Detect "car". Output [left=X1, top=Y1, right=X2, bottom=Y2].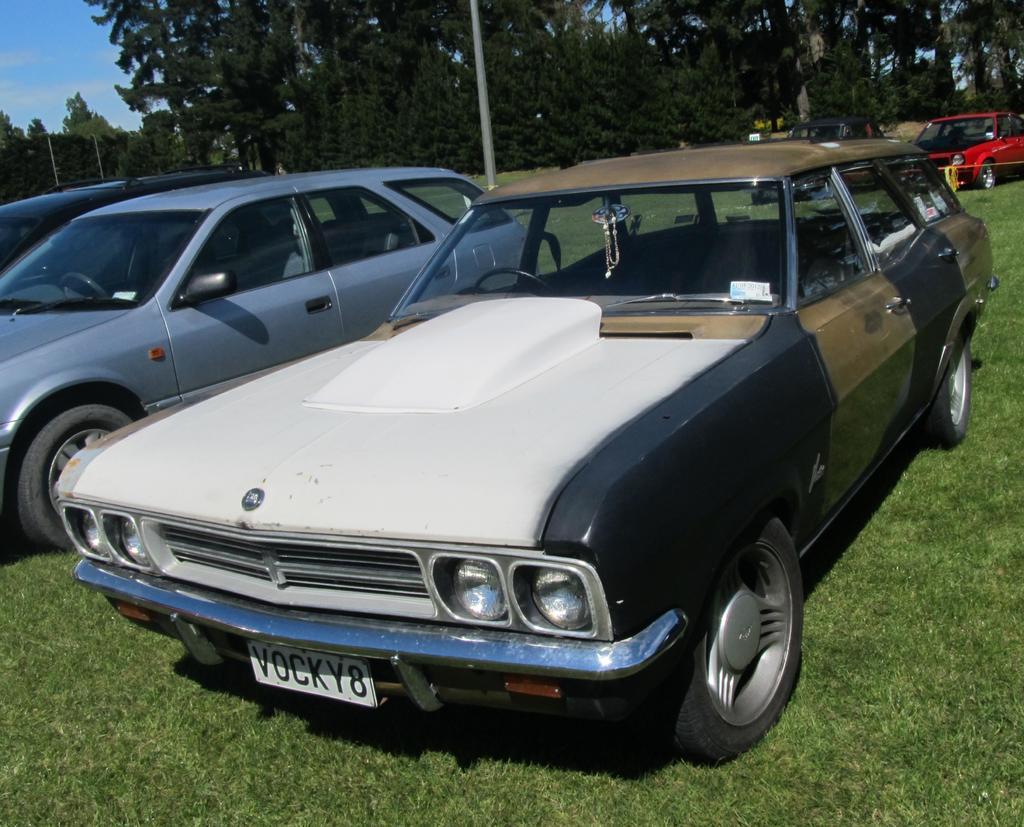
[left=56, top=147, right=1007, bottom=810].
